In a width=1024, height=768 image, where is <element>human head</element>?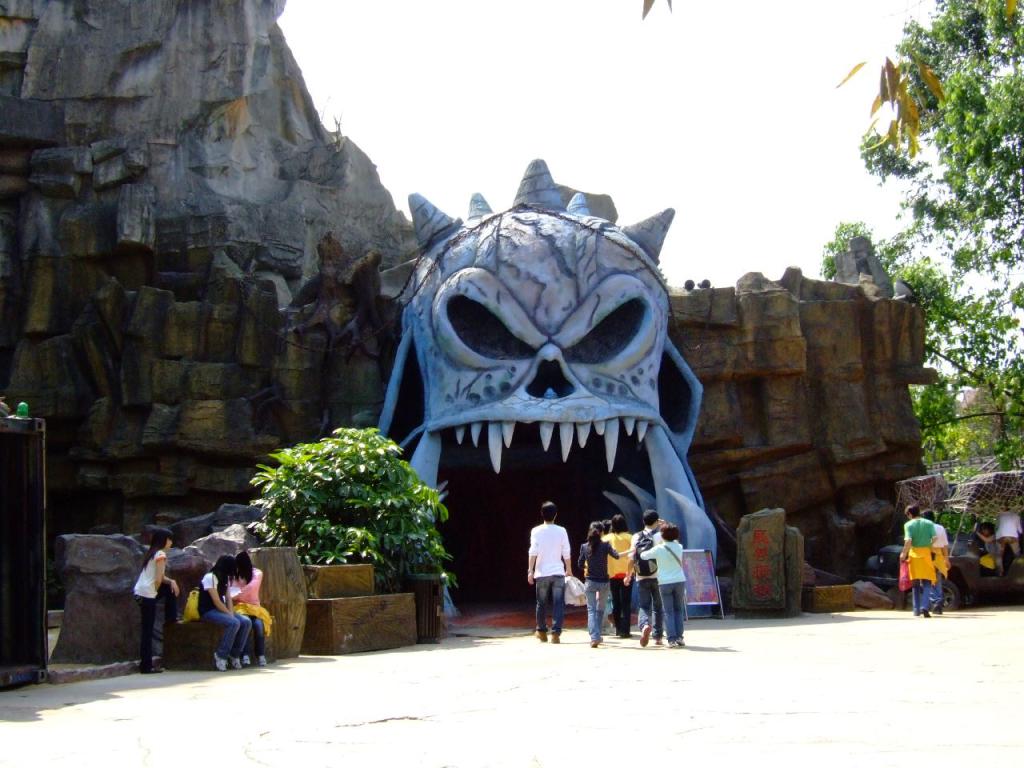
bbox(927, 511, 931, 519).
